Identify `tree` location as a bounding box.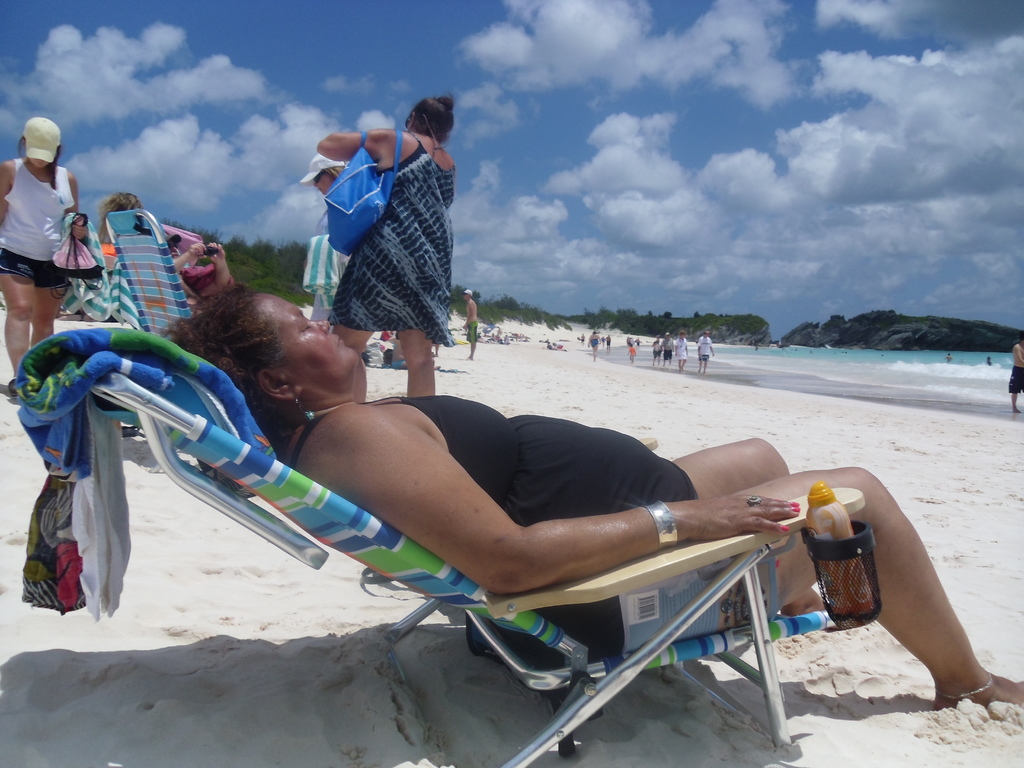
select_region(691, 312, 705, 326).
